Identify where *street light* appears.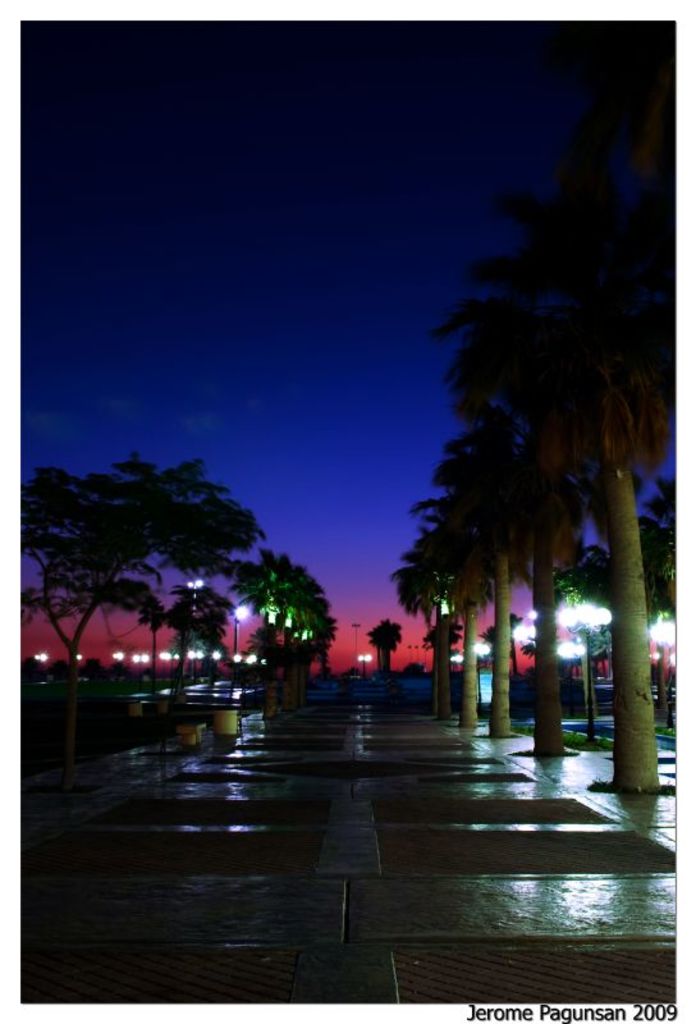
Appears at bbox=(649, 618, 676, 731).
